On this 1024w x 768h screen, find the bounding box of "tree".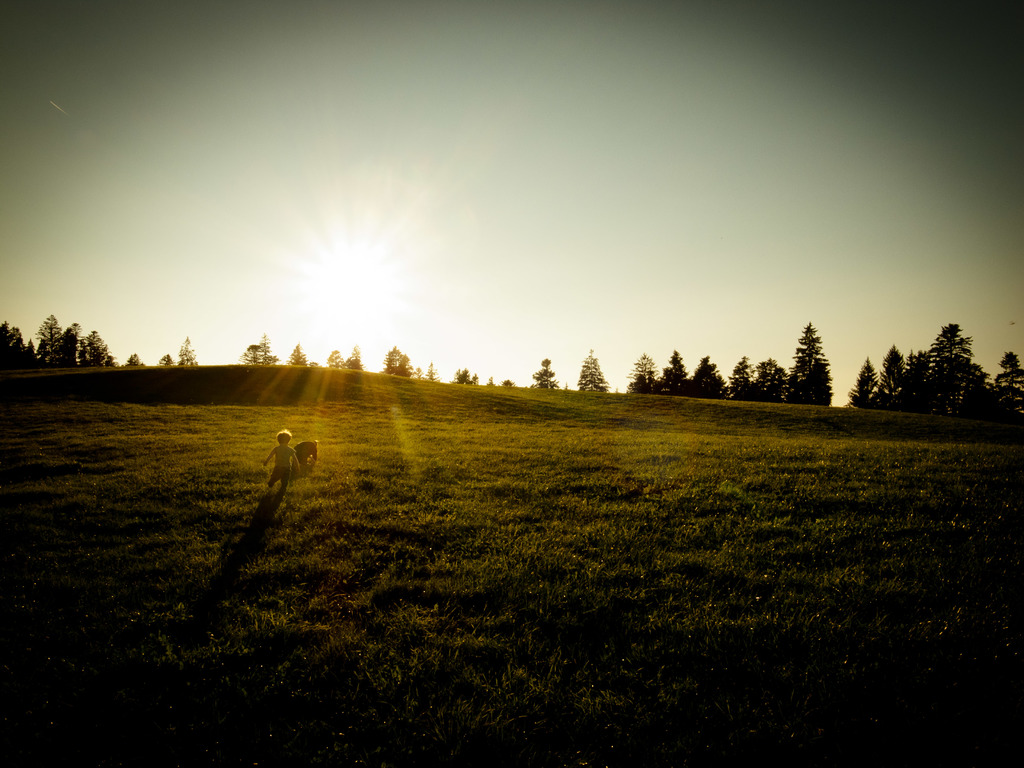
Bounding box: <box>241,333,278,366</box>.
